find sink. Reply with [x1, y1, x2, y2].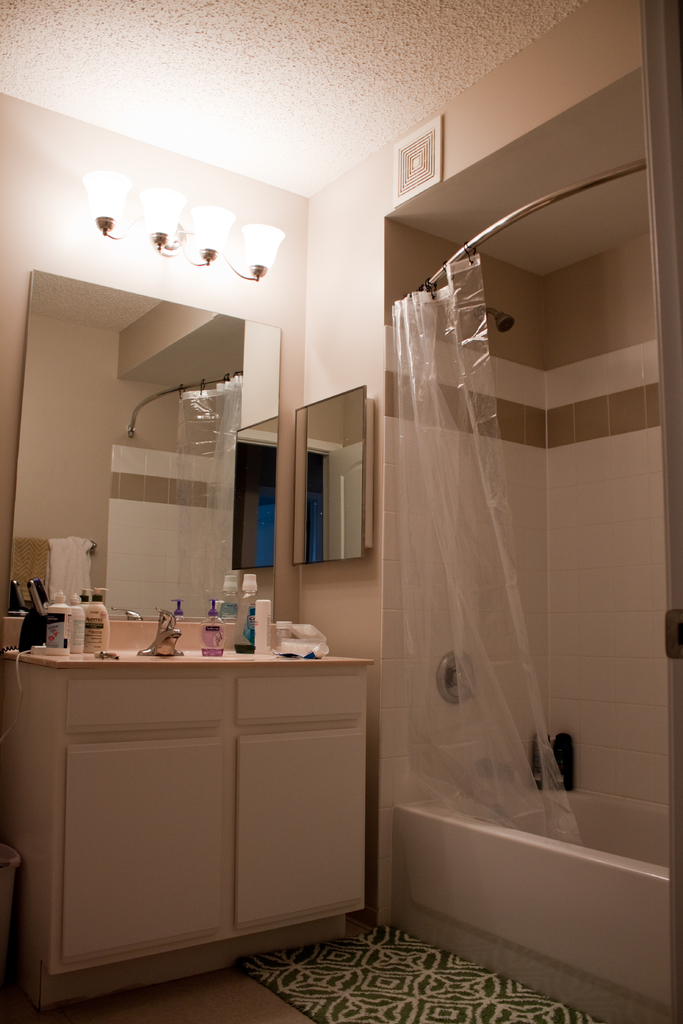
[110, 603, 289, 662].
